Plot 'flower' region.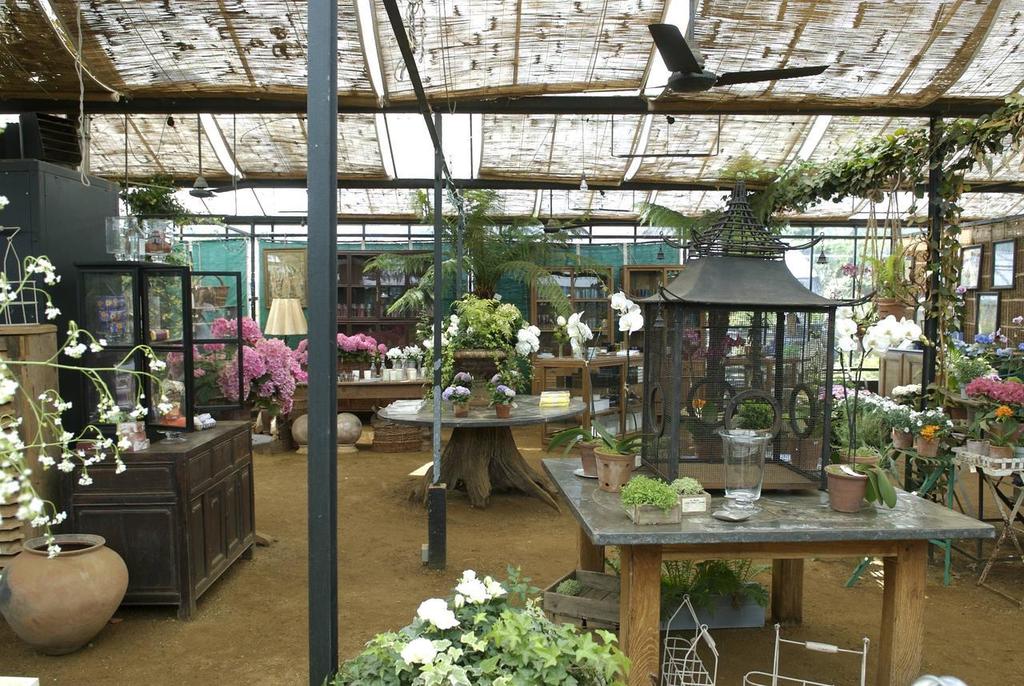
Plotted at (66, 334, 82, 359).
